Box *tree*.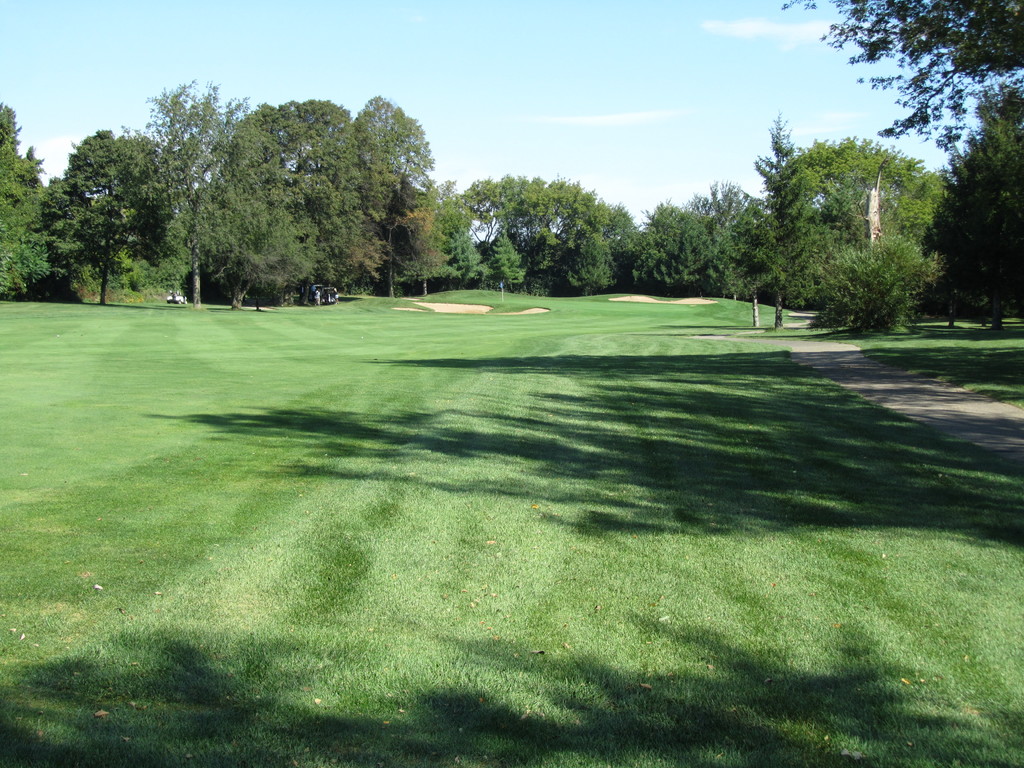
522, 223, 568, 299.
